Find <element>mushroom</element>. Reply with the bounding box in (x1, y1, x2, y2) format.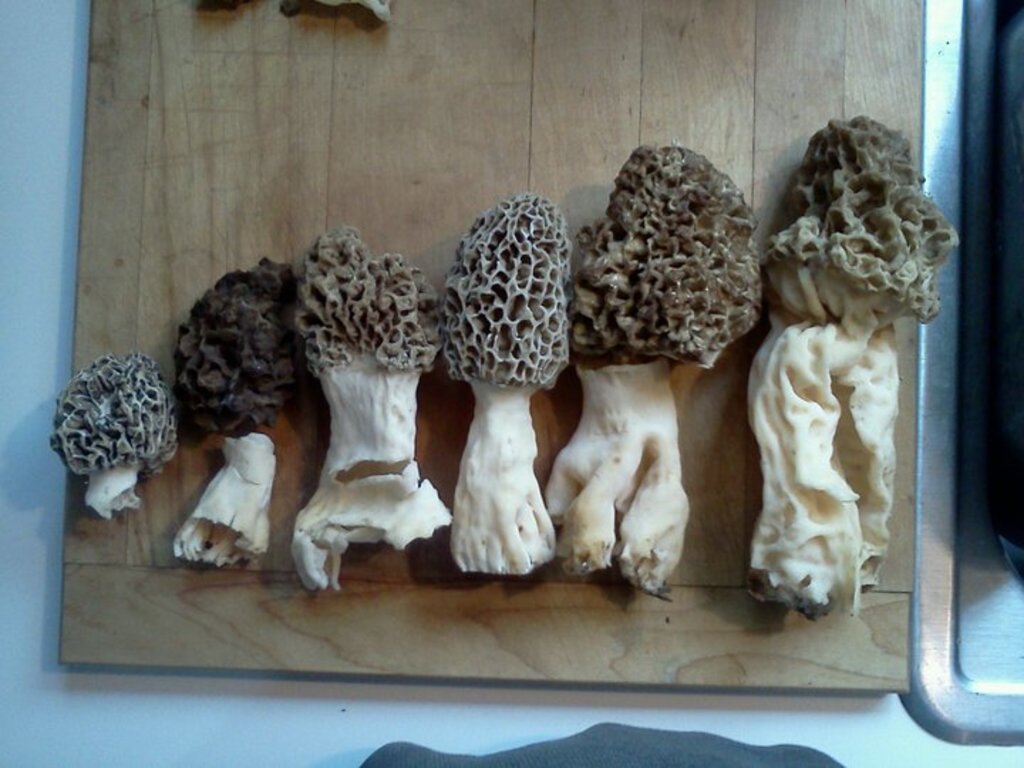
(169, 255, 309, 572).
